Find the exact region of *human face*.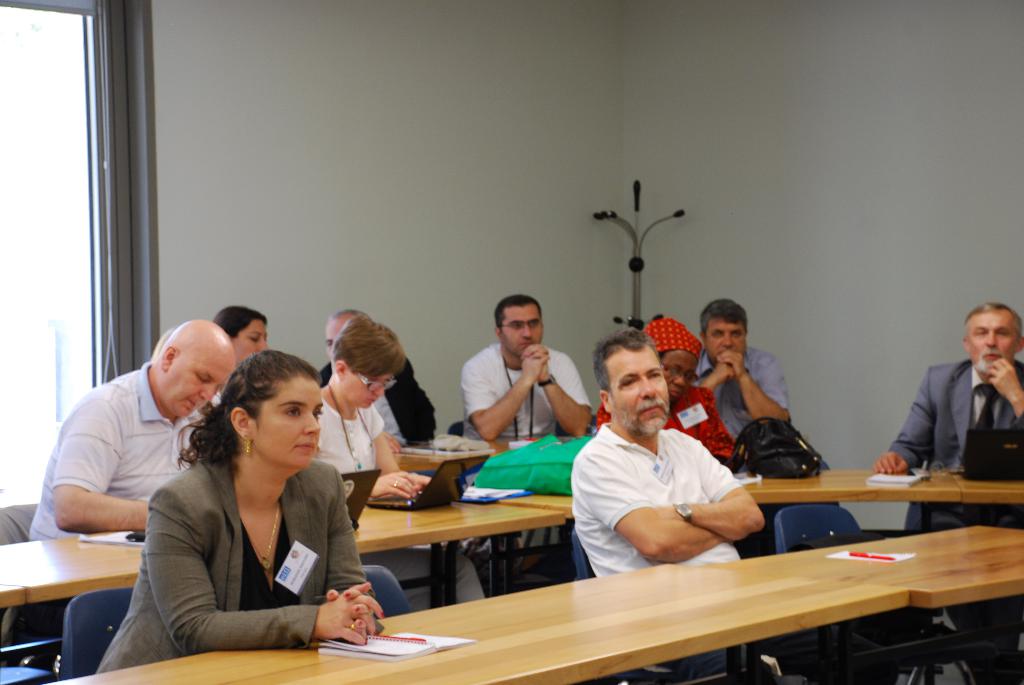
Exact region: select_region(156, 353, 238, 409).
